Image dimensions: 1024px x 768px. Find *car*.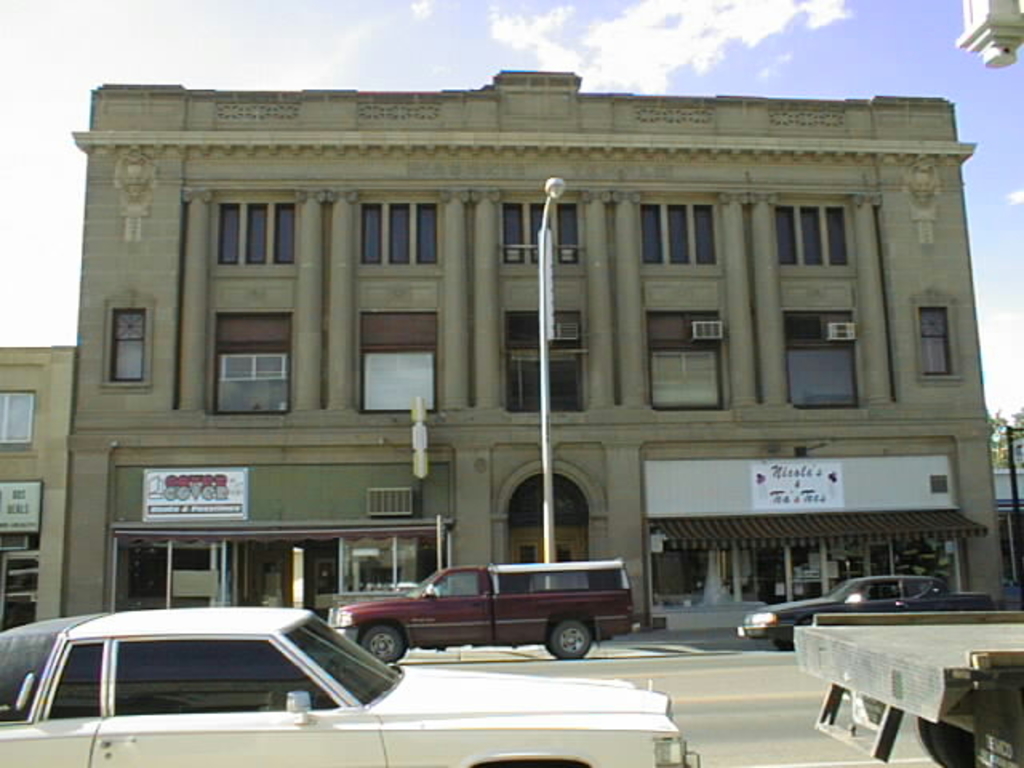
select_region(307, 565, 635, 672).
